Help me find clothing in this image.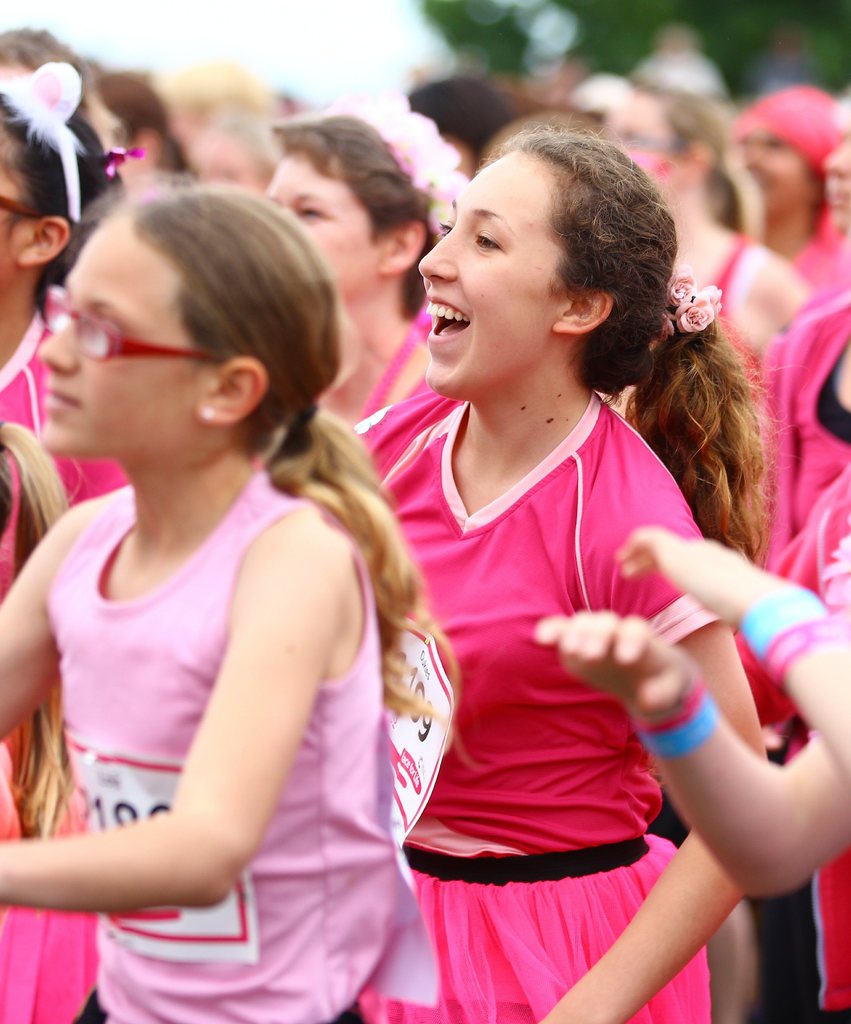
Found it: bbox=(758, 284, 850, 1023).
